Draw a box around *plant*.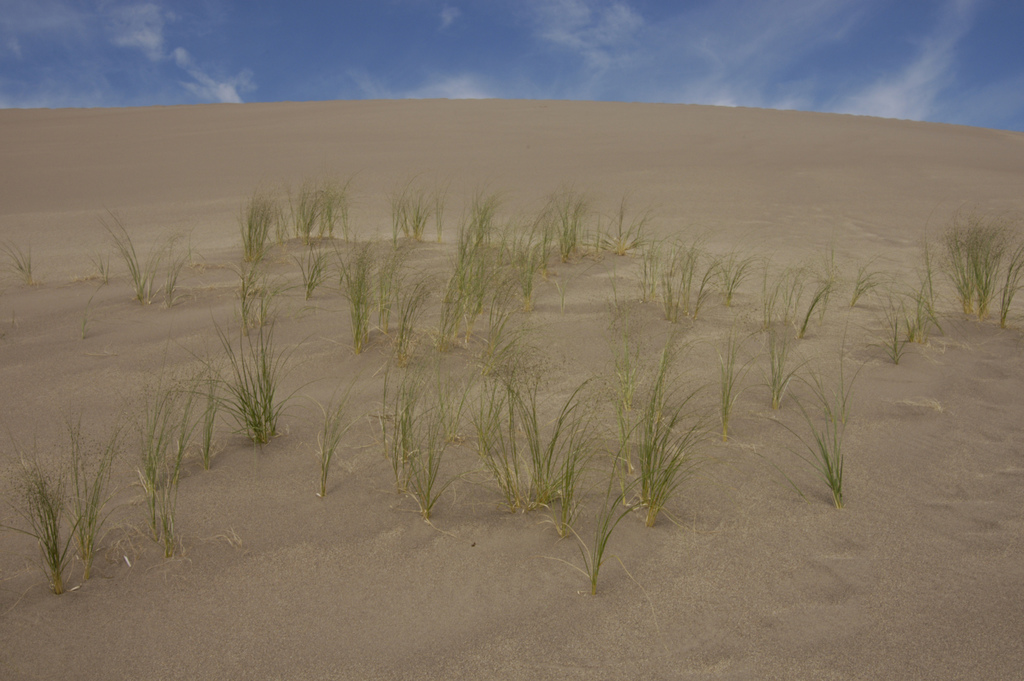
l=459, t=202, r=502, b=263.
